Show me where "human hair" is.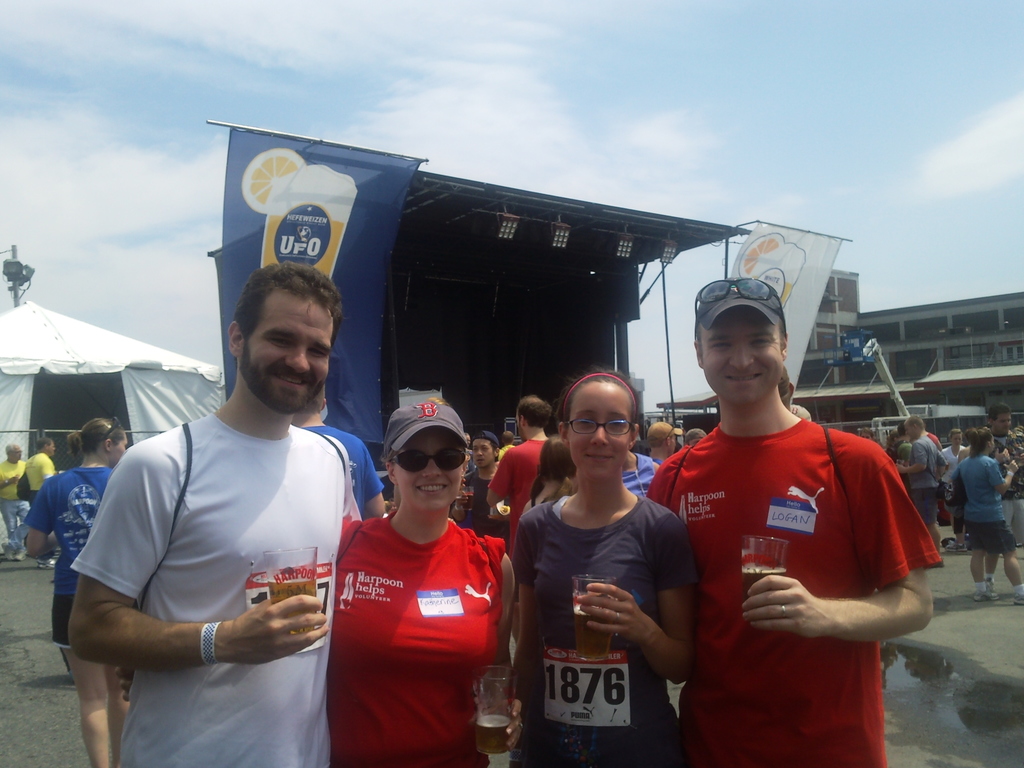
"human hair" is at <box>34,436,50,447</box>.
